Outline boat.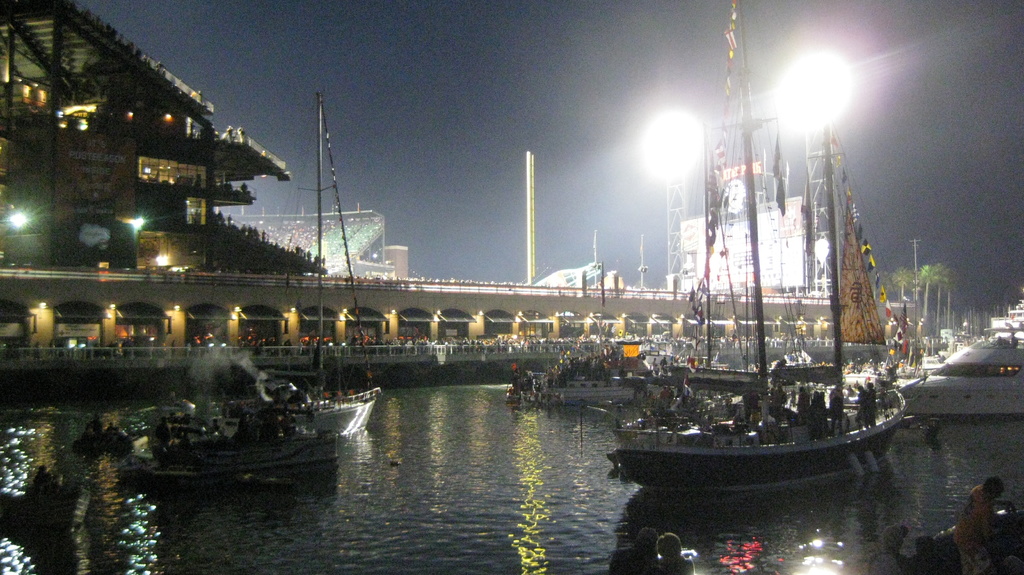
Outline: box=[569, 20, 934, 524].
